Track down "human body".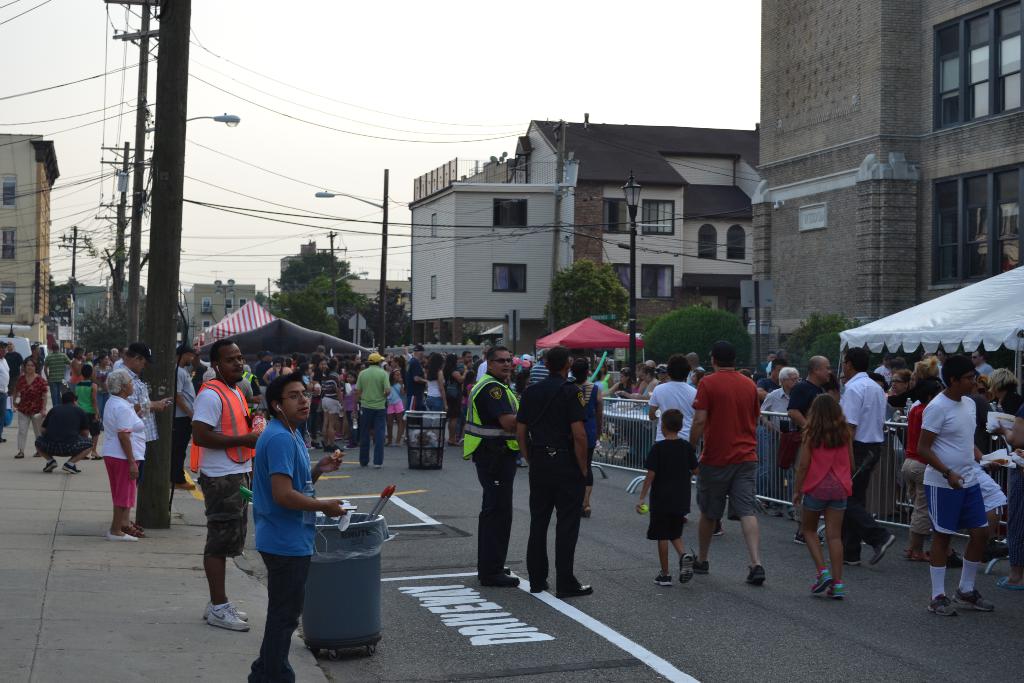
Tracked to [686, 368, 772, 588].
